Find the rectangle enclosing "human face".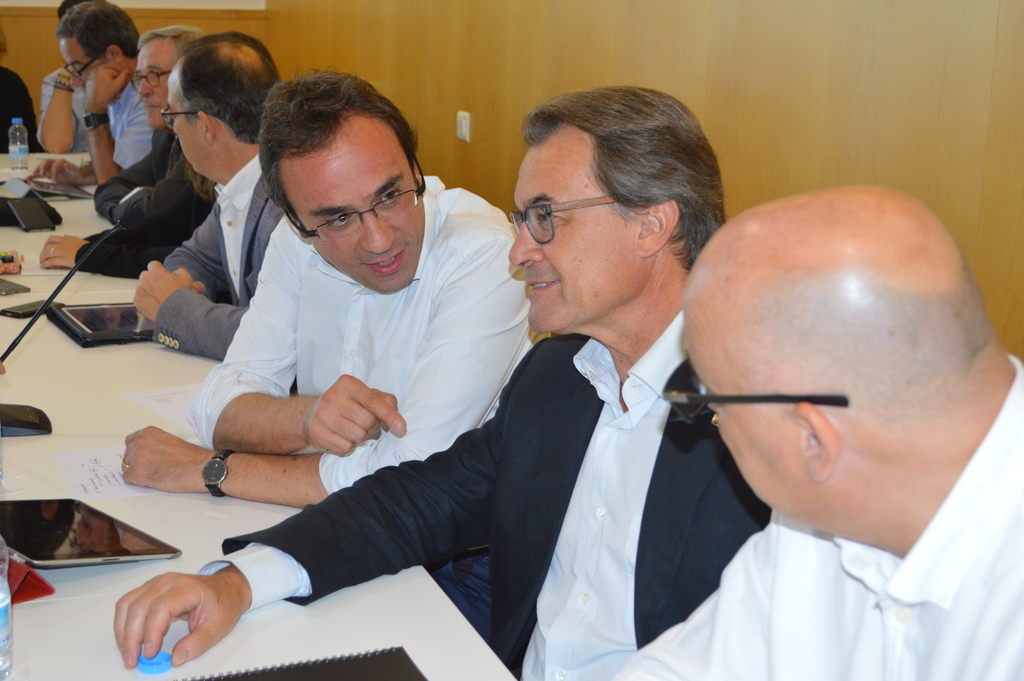
271 110 424 295.
